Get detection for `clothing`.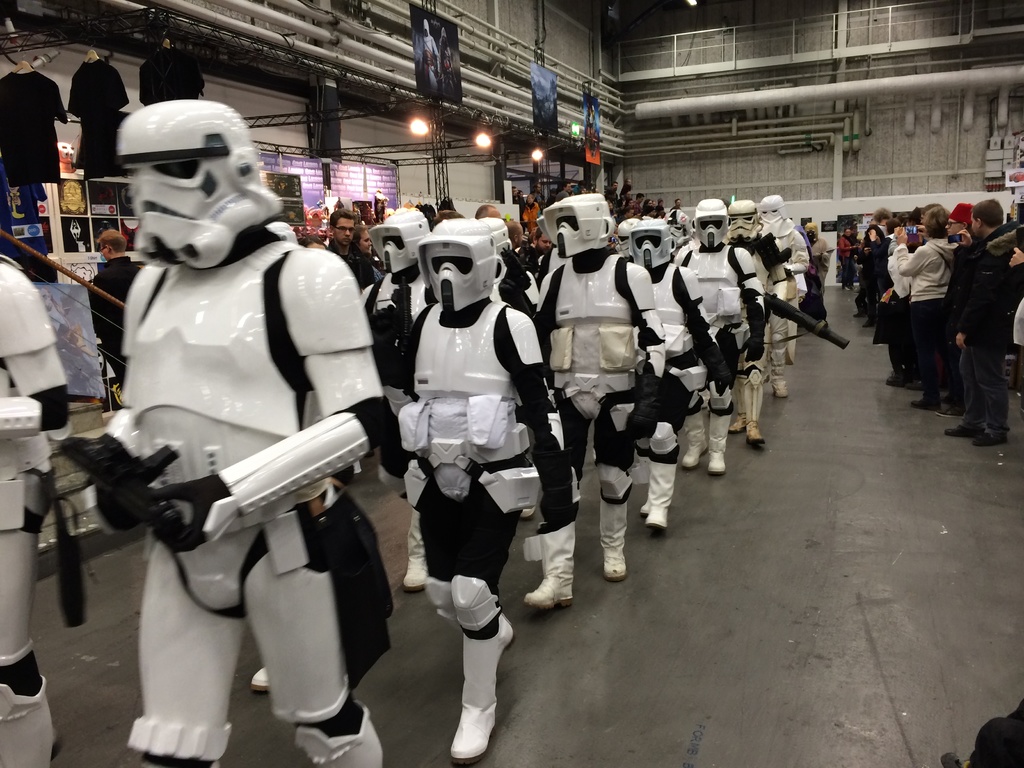
Detection: select_region(138, 47, 208, 105).
